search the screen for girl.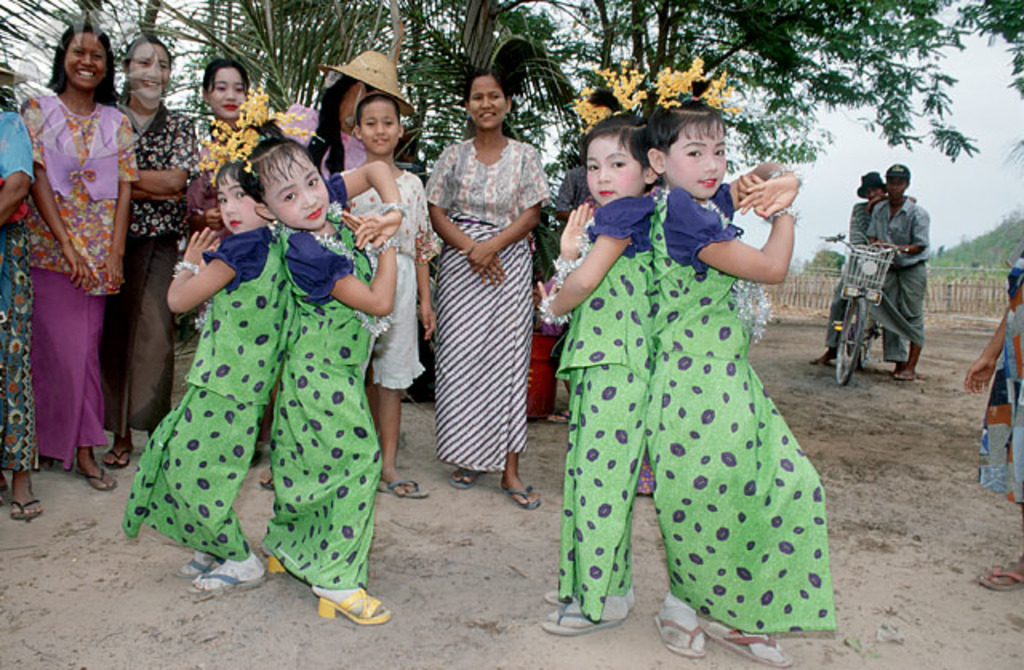
Found at [left=536, top=69, right=654, bottom=630].
